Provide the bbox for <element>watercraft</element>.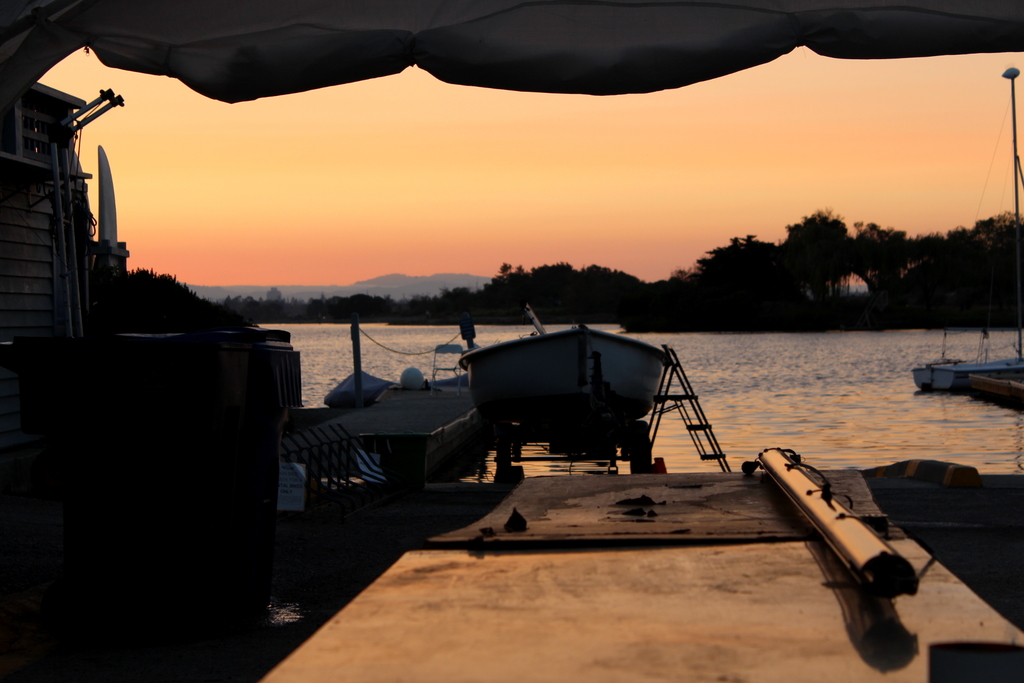
x1=923 y1=331 x2=1018 y2=399.
